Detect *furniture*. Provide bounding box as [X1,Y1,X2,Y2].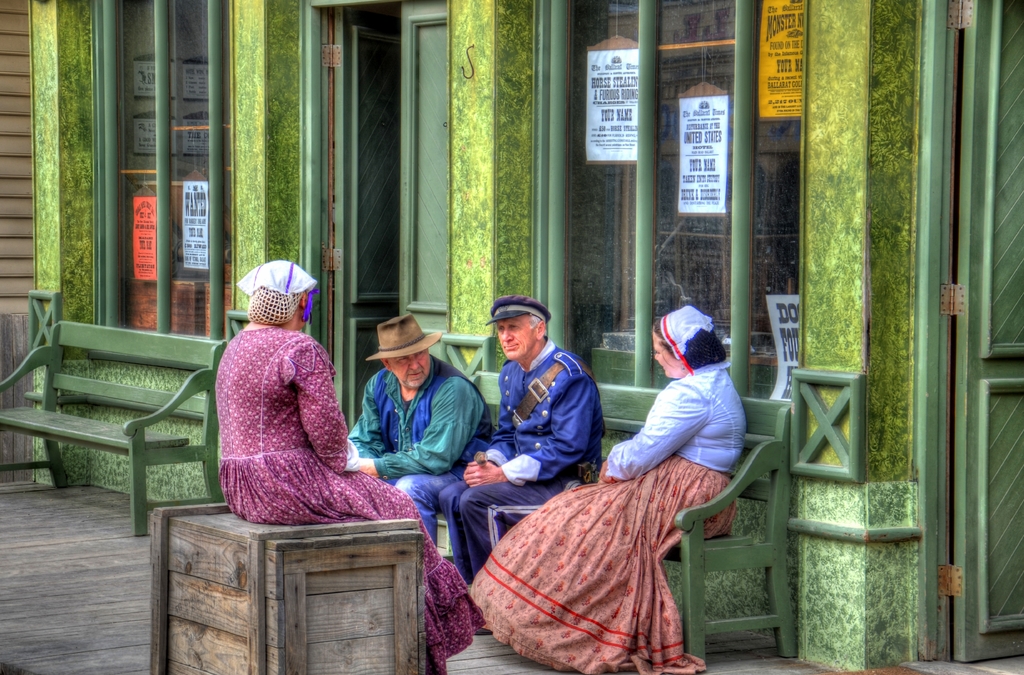
[0,321,224,533].
